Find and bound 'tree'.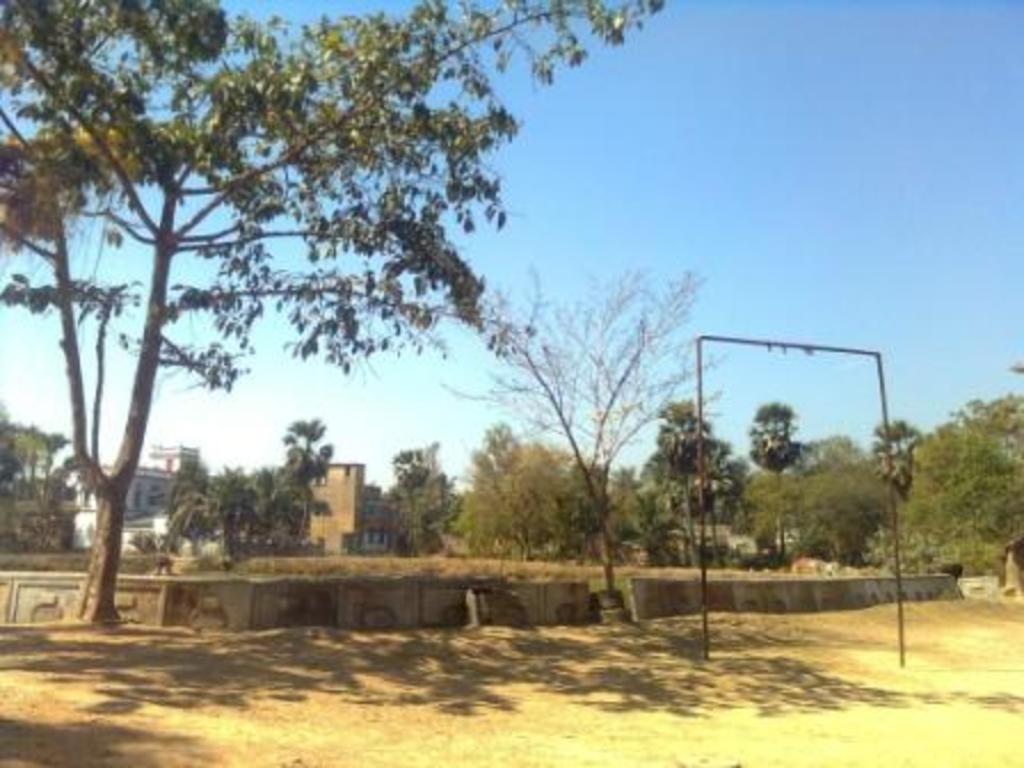
Bound: box(862, 418, 919, 565).
